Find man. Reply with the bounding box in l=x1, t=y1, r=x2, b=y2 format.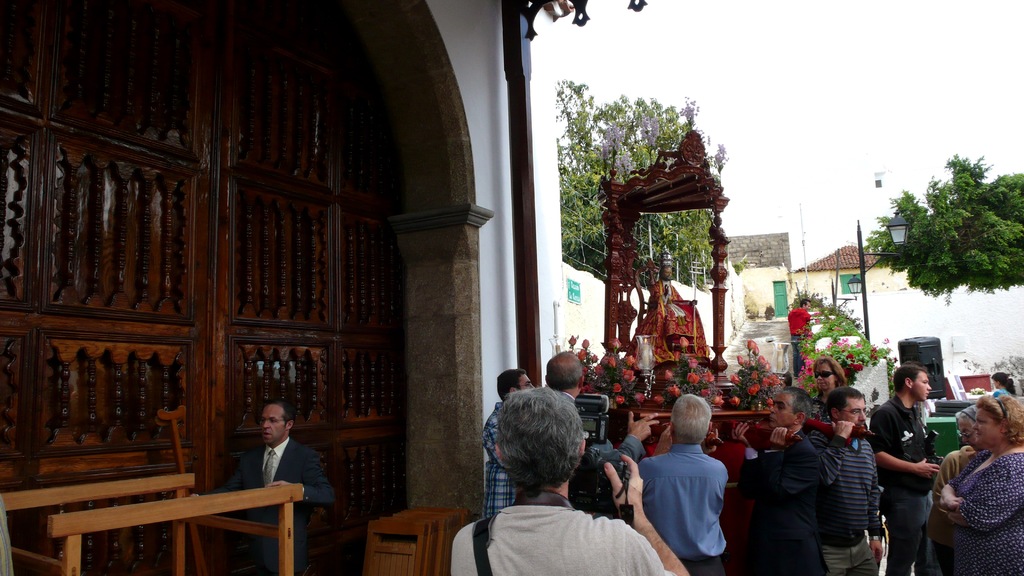
l=451, t=386, r=691, b=575.
